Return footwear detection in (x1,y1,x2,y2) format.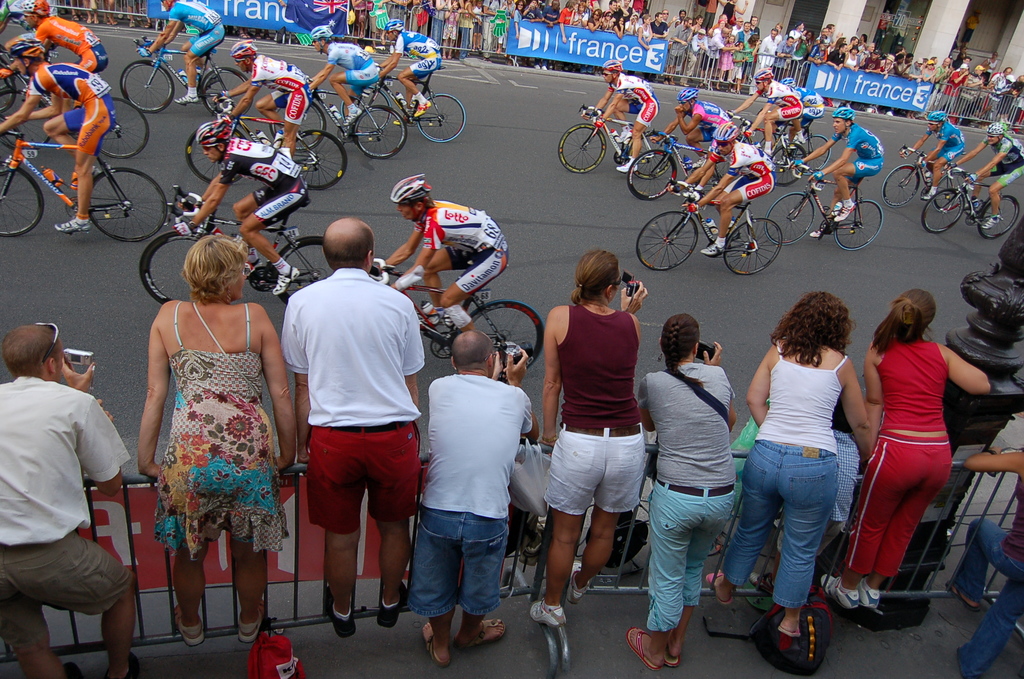
(276,265,302,300).
